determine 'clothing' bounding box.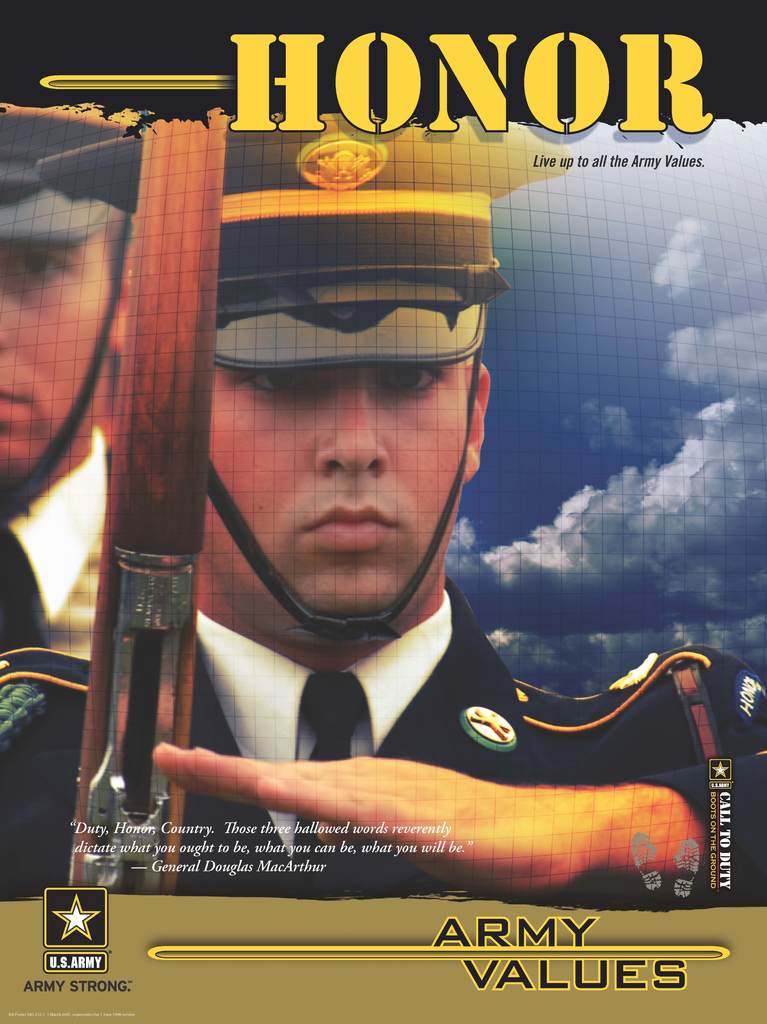
Determined: [left=0, top=586, right=766, bottom=900].
